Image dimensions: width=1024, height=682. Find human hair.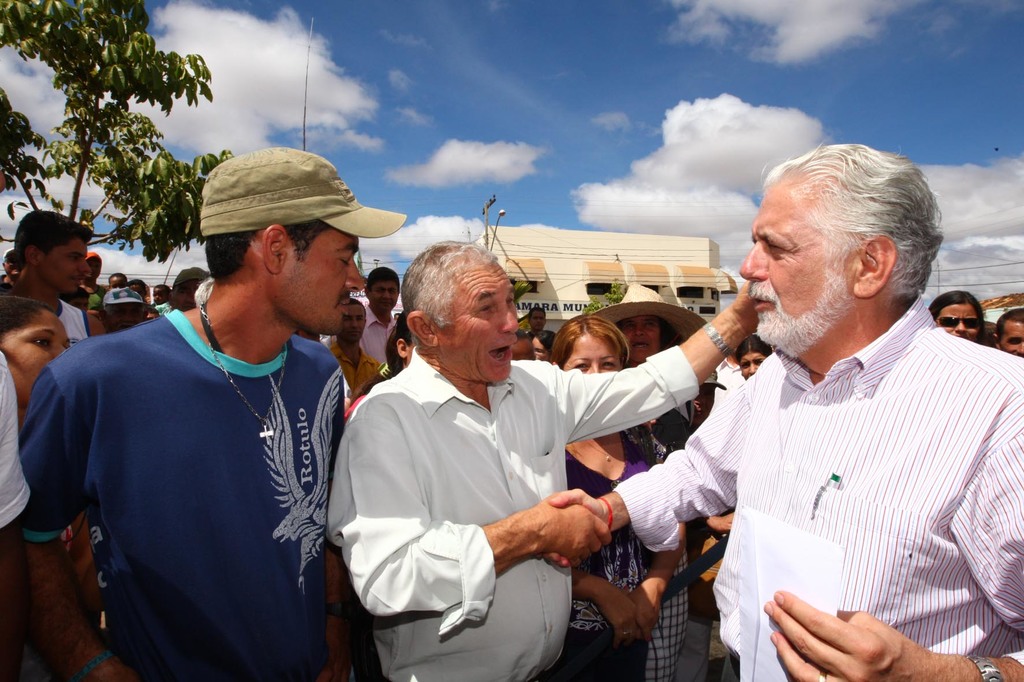
[x1=996, y1=308, x2=1023, y2=337].
